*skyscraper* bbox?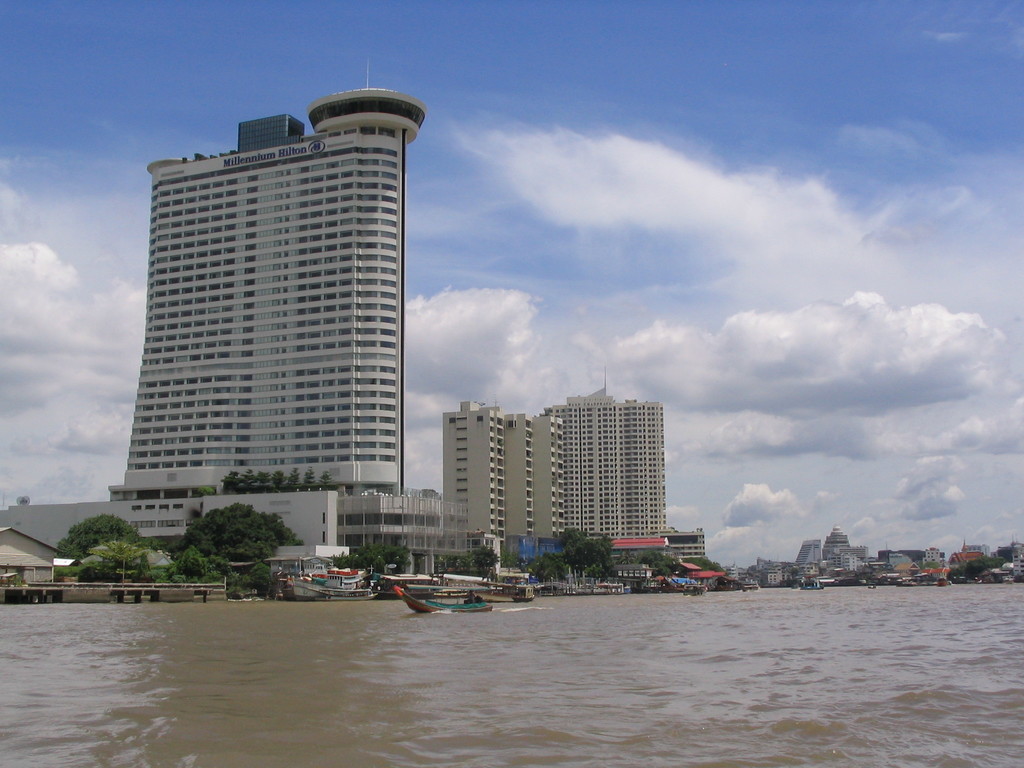
crop(92, 93, 432, 556)
